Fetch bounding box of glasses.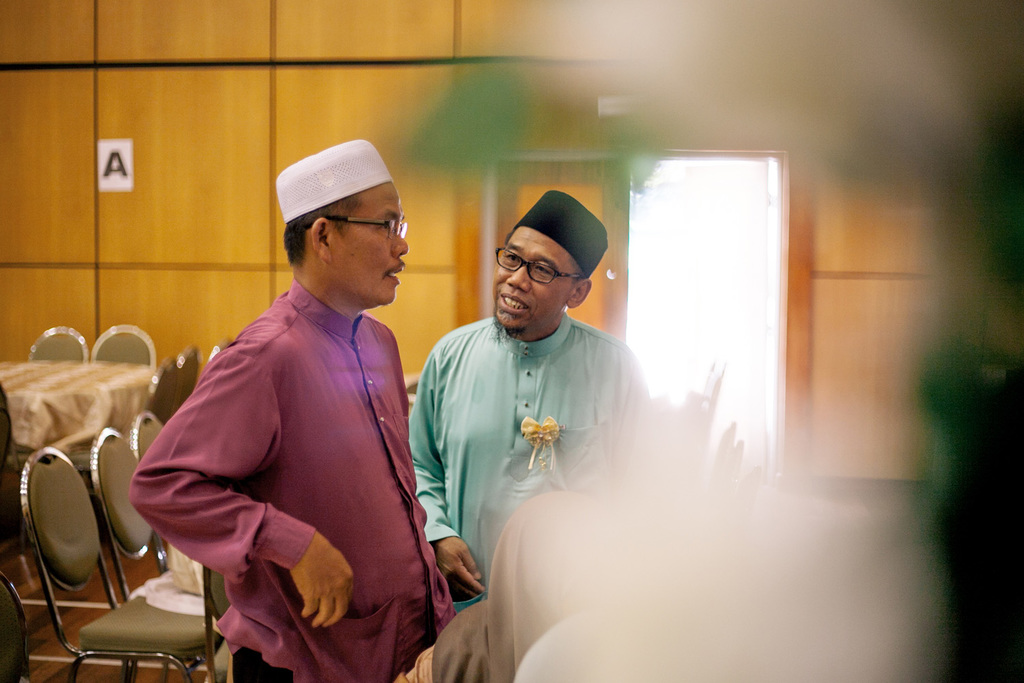
Bbox: <bbox>493, 242, 584, 283</bbox>.
